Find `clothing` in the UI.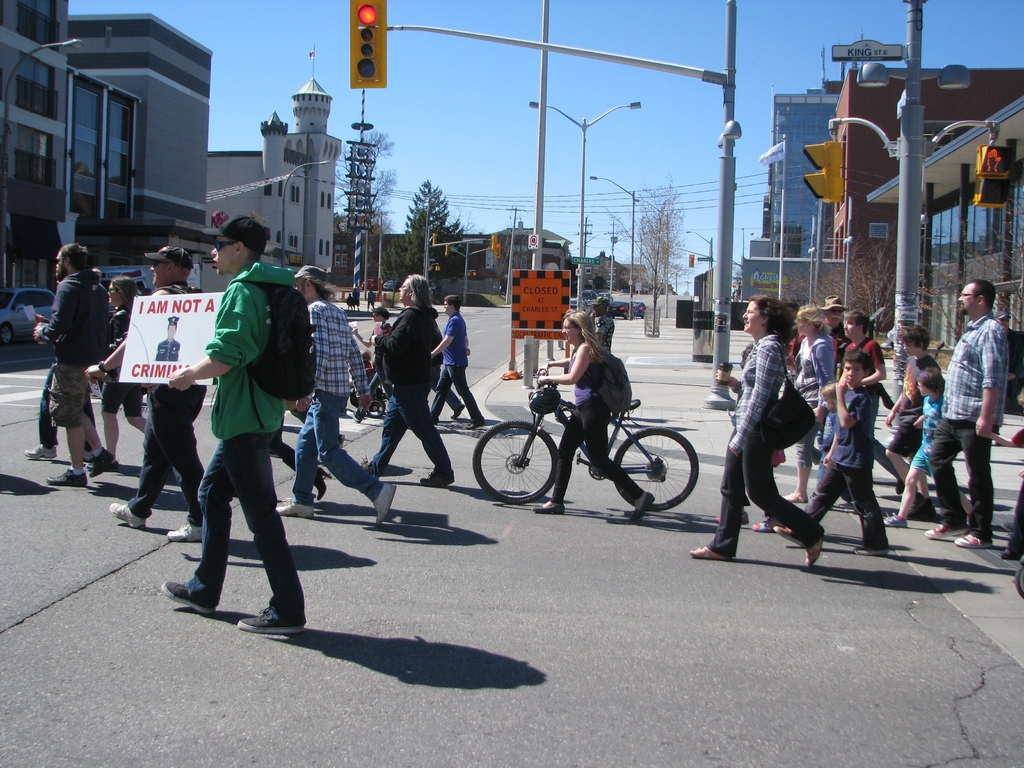
UI element at x1=166, y1=241, x2=303, y2=610.
